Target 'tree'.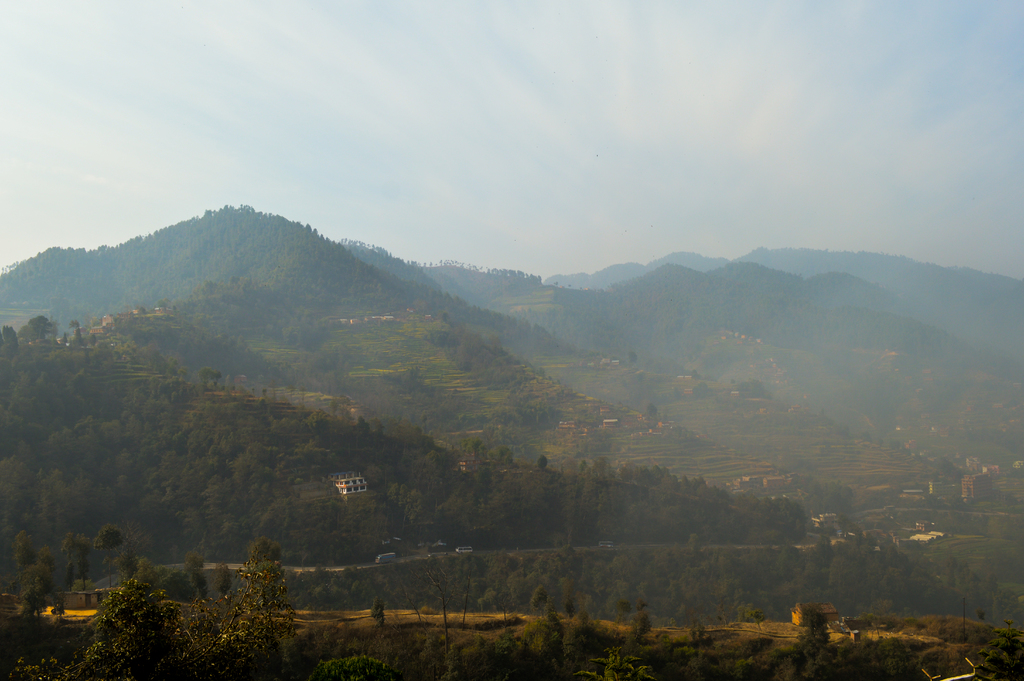
Target region: region(18, 566, 52, 616).
